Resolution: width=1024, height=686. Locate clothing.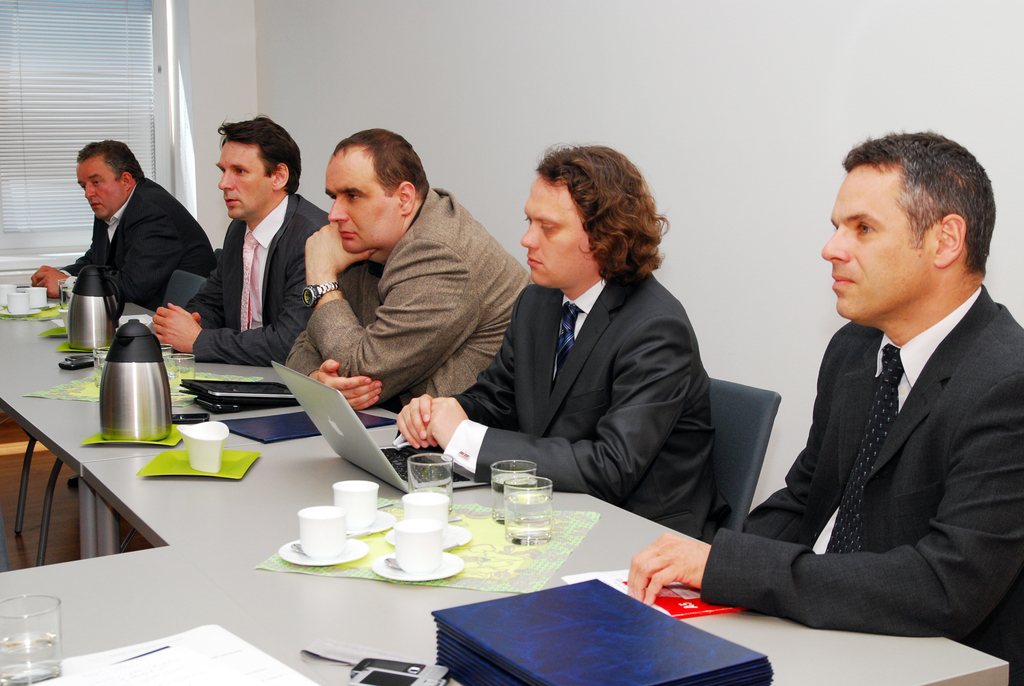
box(283, 185, 536, 411).
